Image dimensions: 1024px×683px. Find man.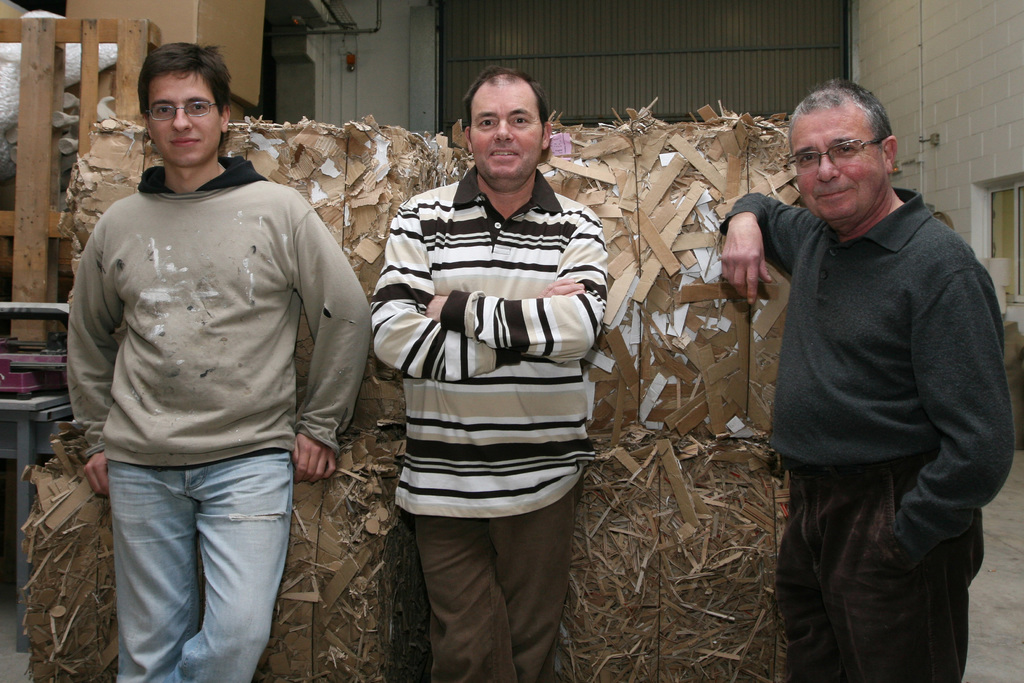
crop(745, 65, 1014, 675).
